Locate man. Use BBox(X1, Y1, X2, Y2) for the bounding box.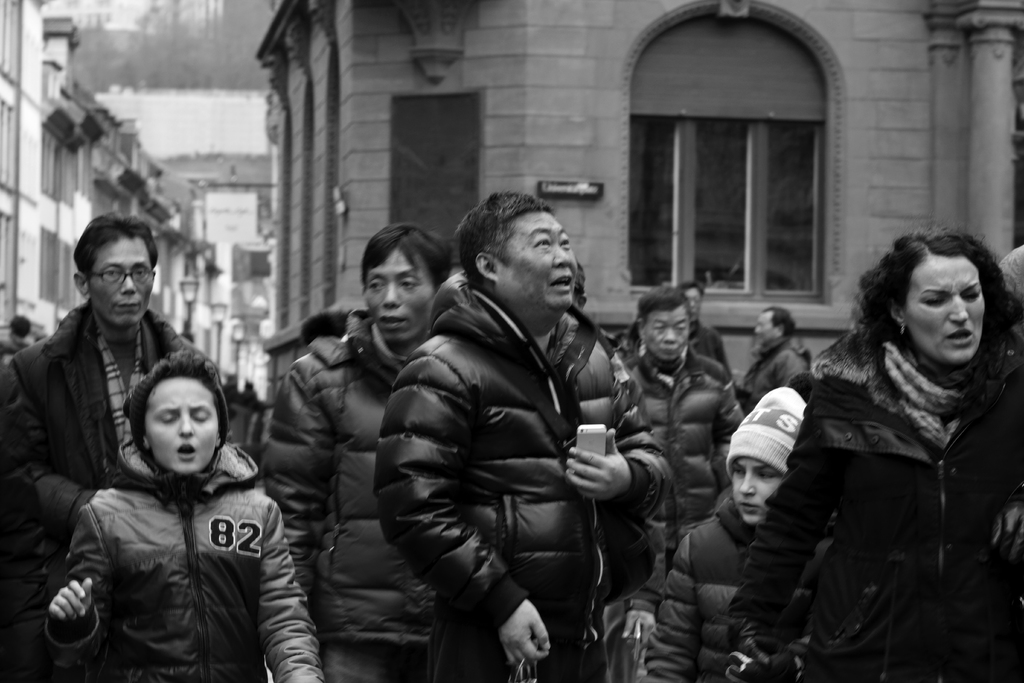
BBox(375, 188, 672, 682).
